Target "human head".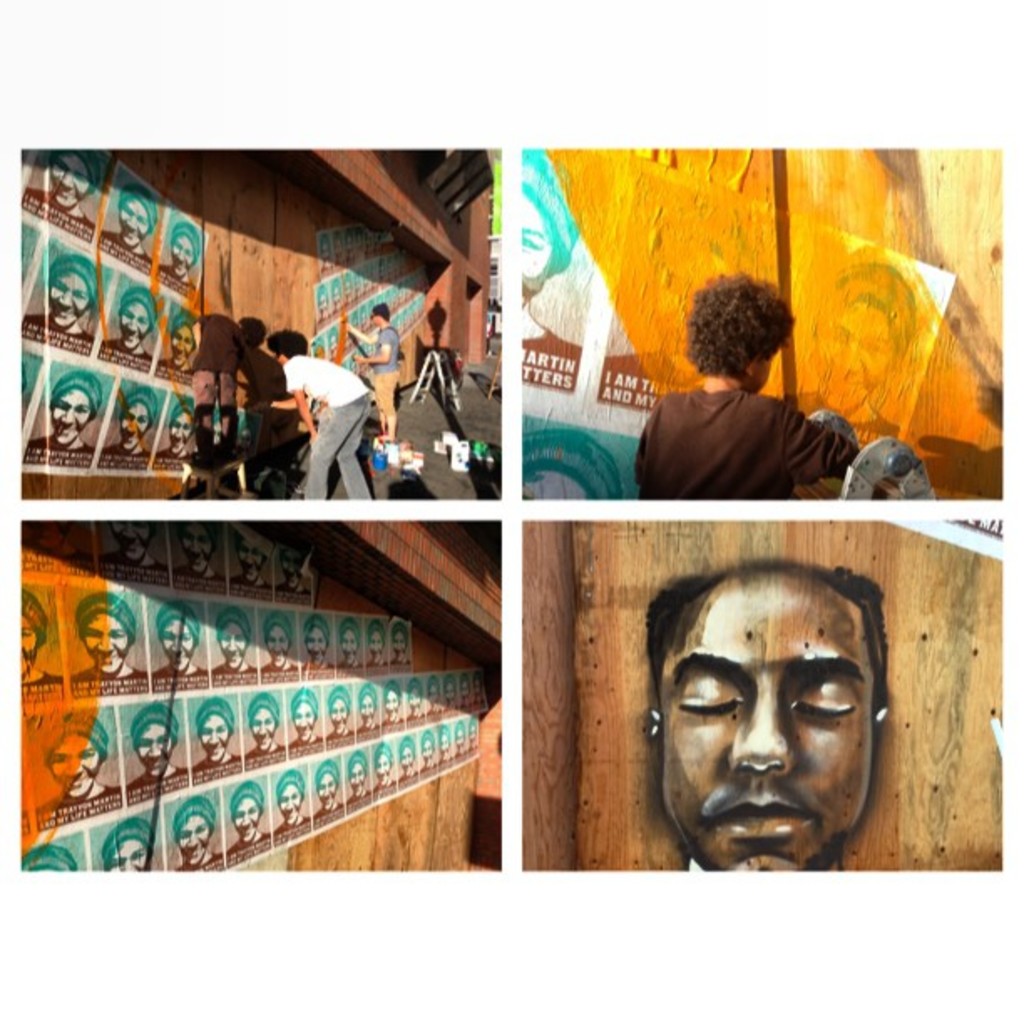
Target region: box=[20, 847, 79, 873].
